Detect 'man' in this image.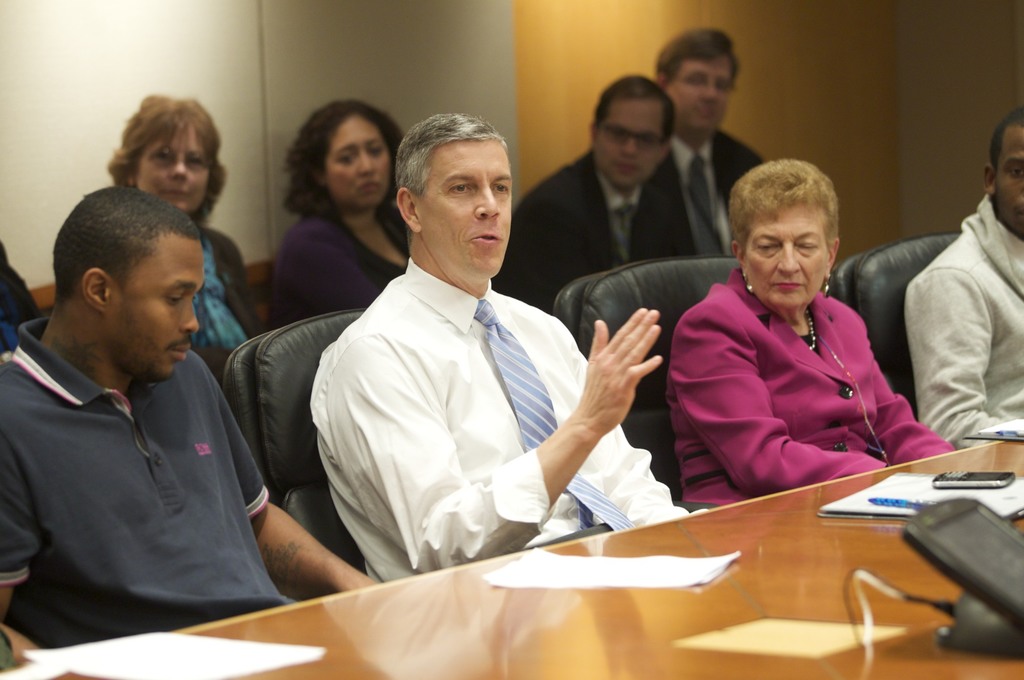
Detection: {"x1": 906, "y1": 109, "x2": 1023, "y2": 450}.
